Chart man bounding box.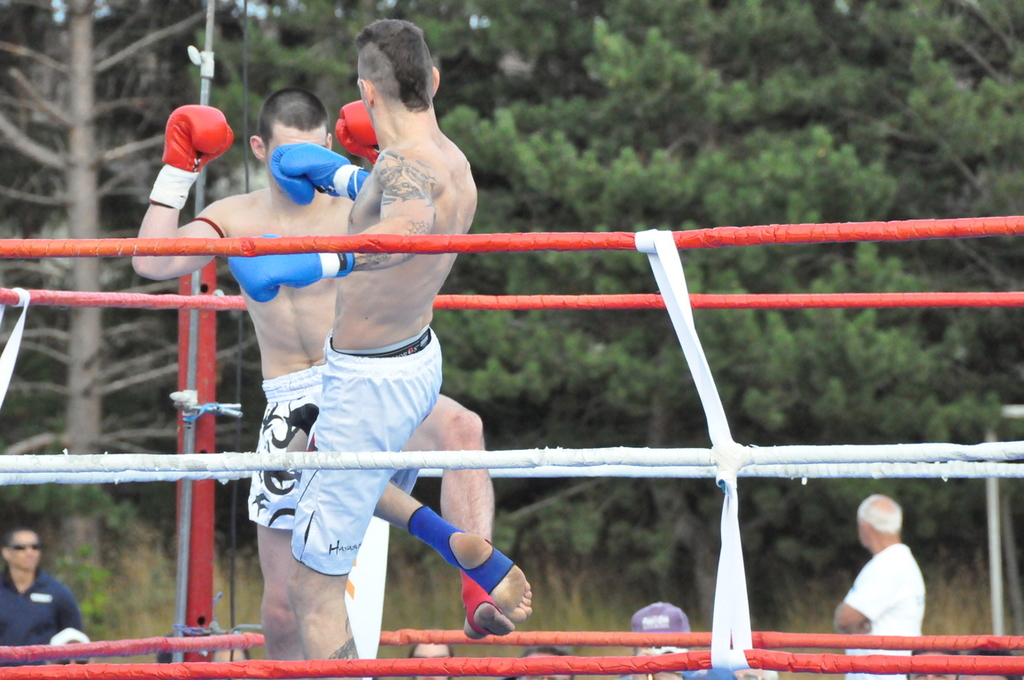
Charted: (x1=225, y1=17, x2=530, y2=679).
